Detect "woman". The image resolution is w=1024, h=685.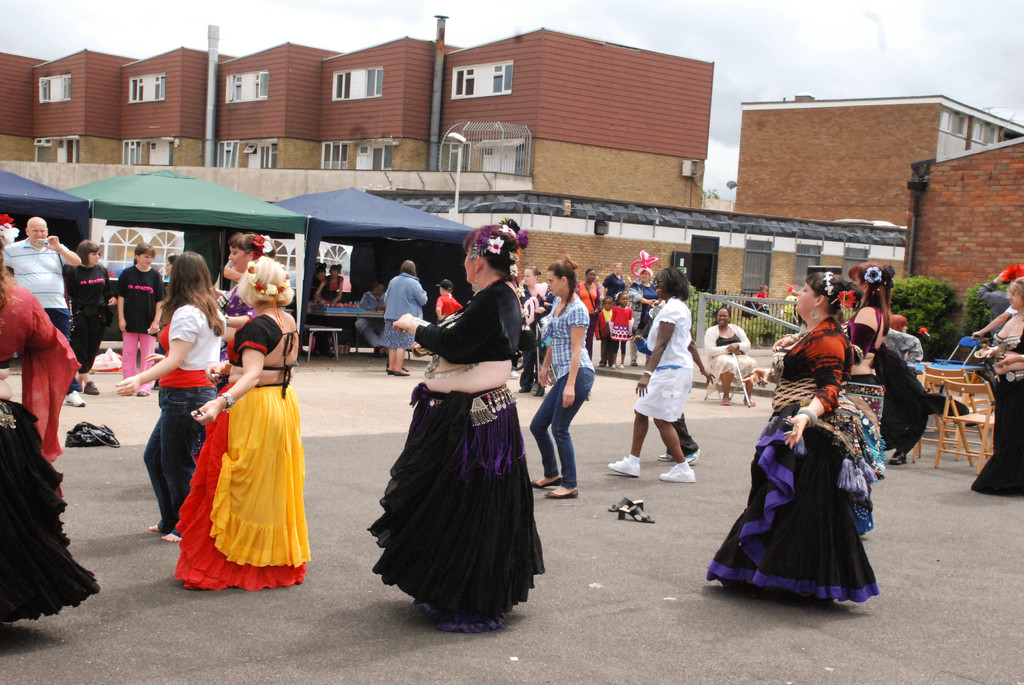
left=371, top=217, right=543, bottom=626.
